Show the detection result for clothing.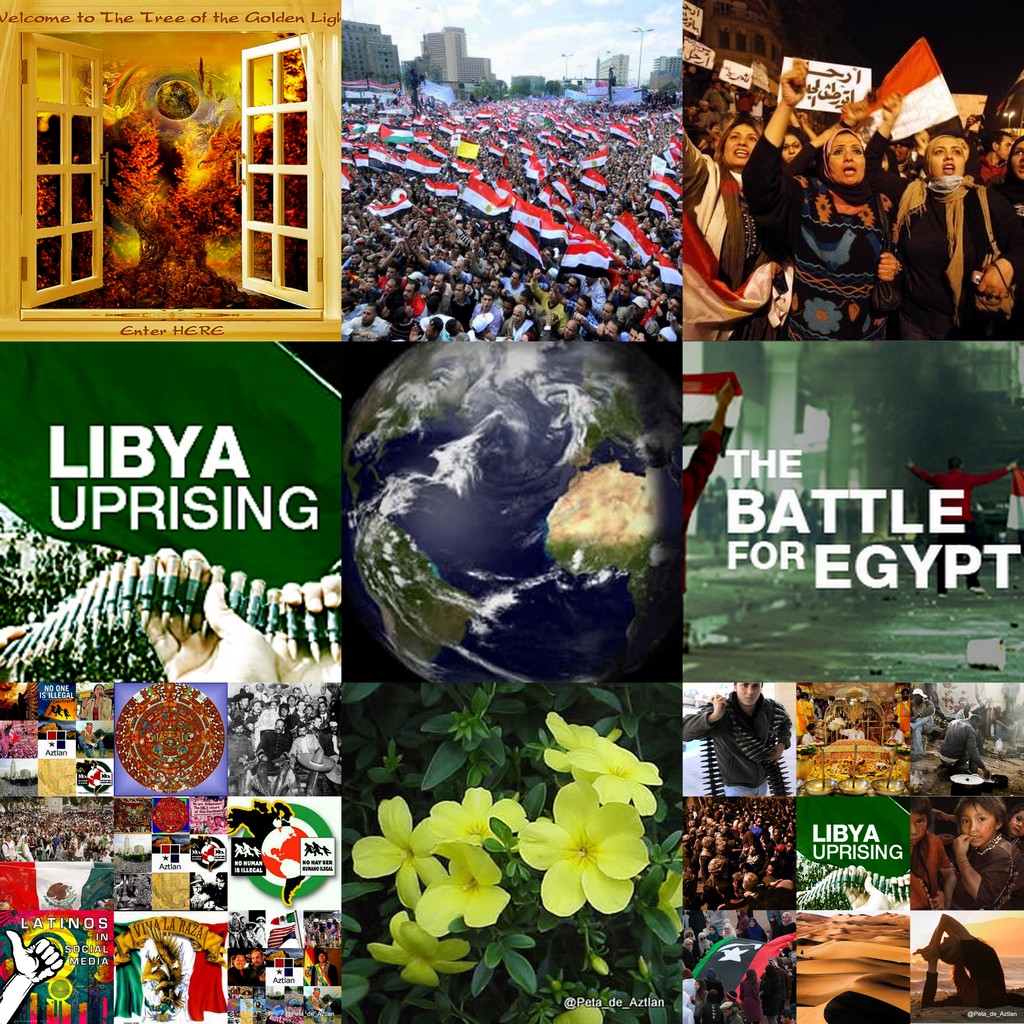
BBox(886, 732, 909, 742).
